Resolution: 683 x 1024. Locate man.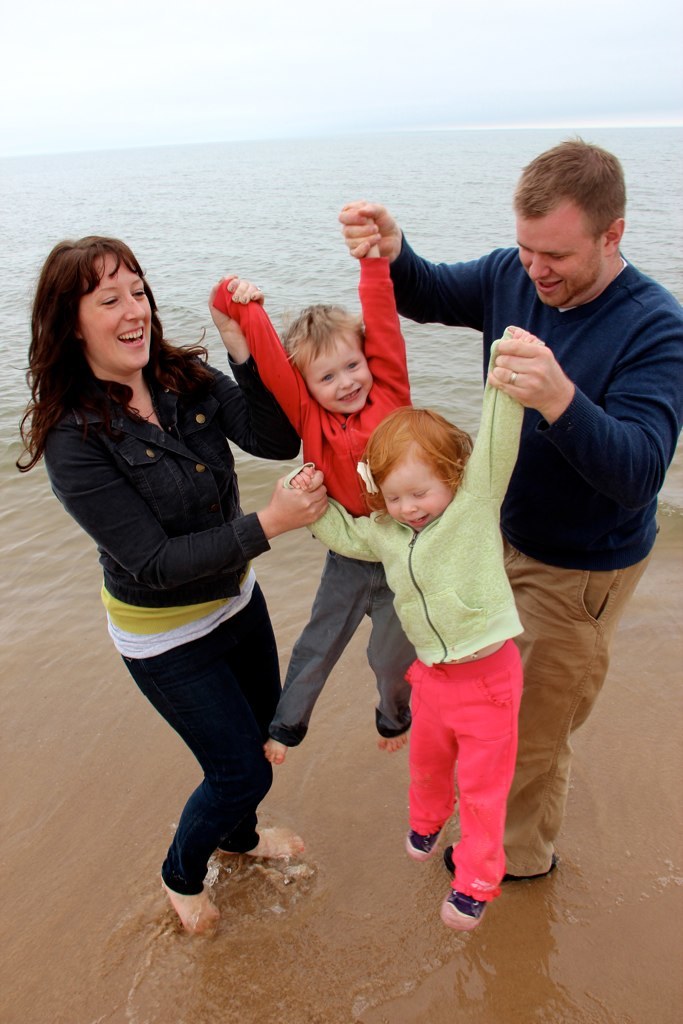
{"x1": 422, "y1": 128, "x2": 675, "y2": 856}.
